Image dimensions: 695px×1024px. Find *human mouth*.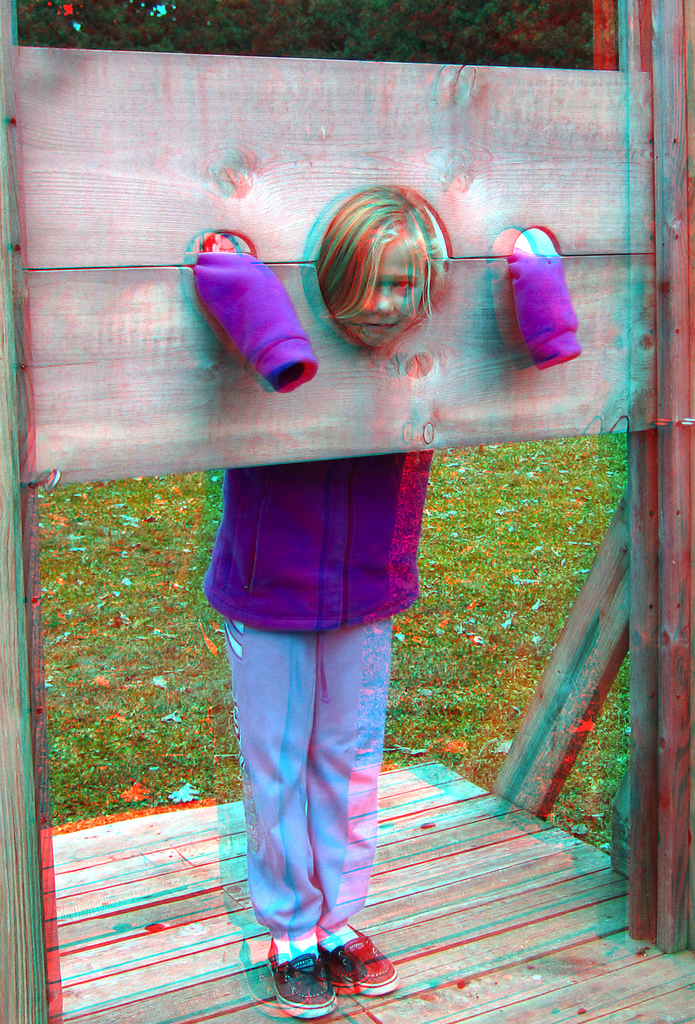
(351, 318, 405, 340).
